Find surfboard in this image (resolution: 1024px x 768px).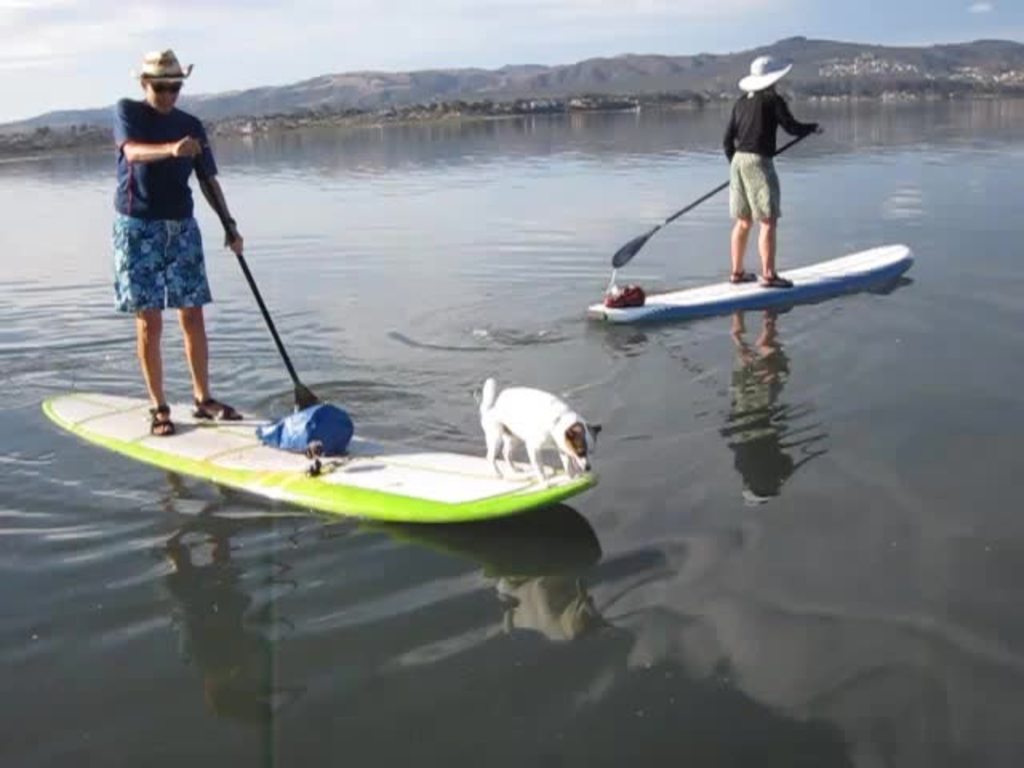
BBox(40, 390, 600, 526).
